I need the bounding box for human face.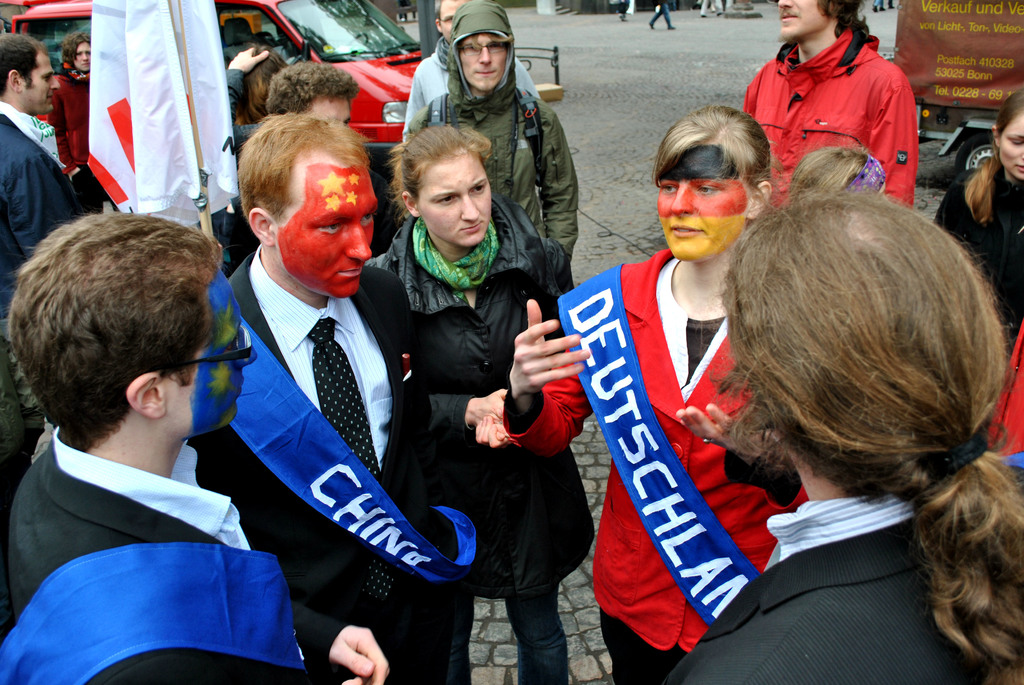
Here it is: BBox(166, 272, 260, 423).
